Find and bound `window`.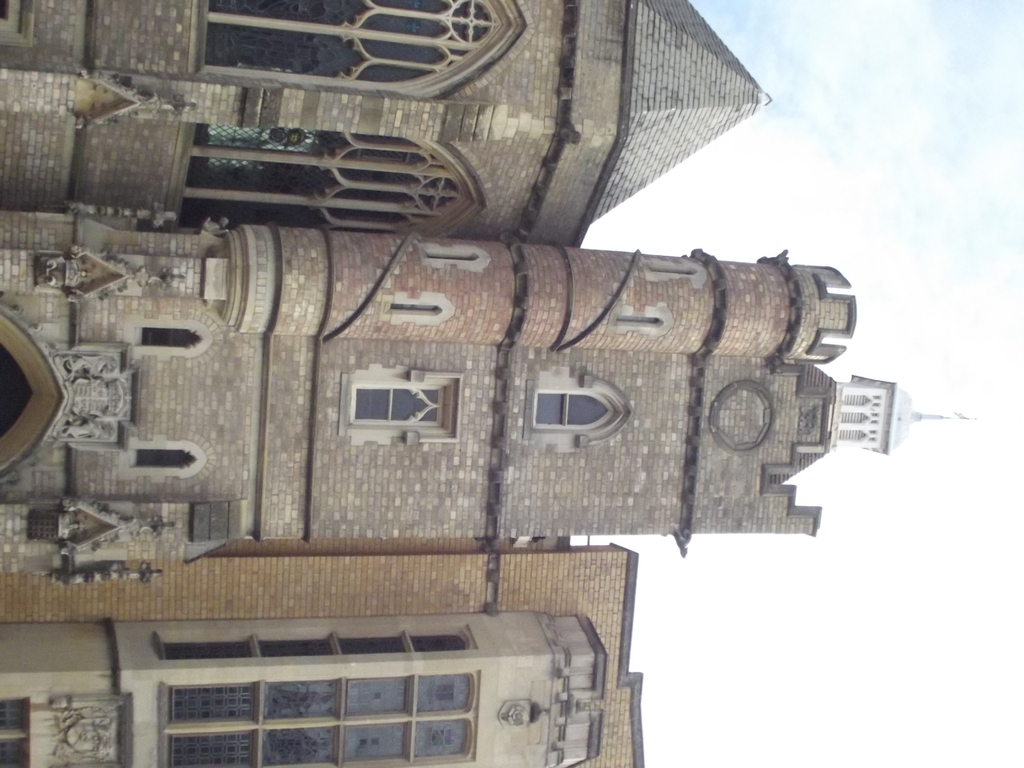
Bound: {"left": 419, "top": 237, "right": 494, "bottom": 271}.
